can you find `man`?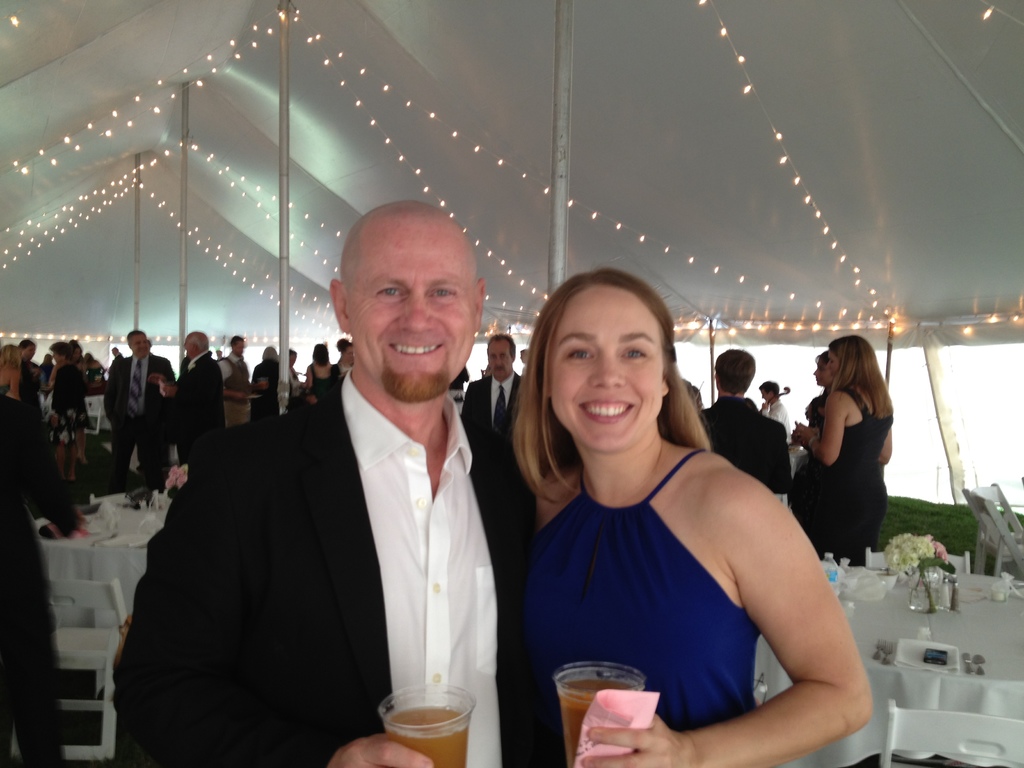
Yes, bounding box: 153 328 227 462.
